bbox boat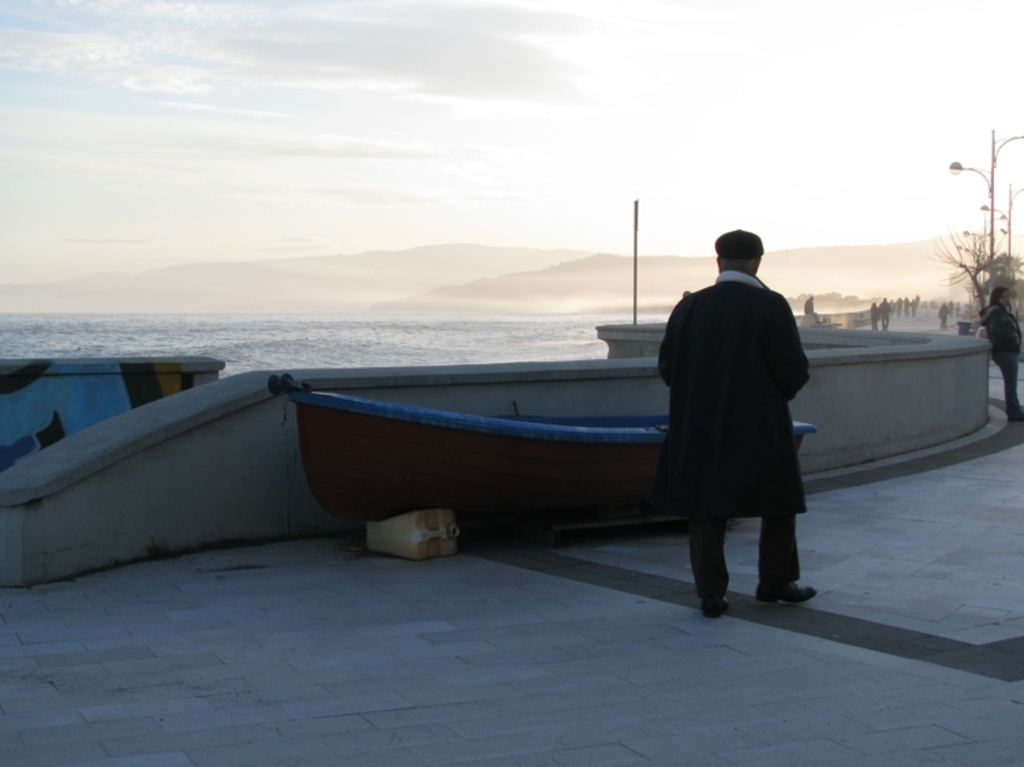
rect(266, 367, 819, 543)
